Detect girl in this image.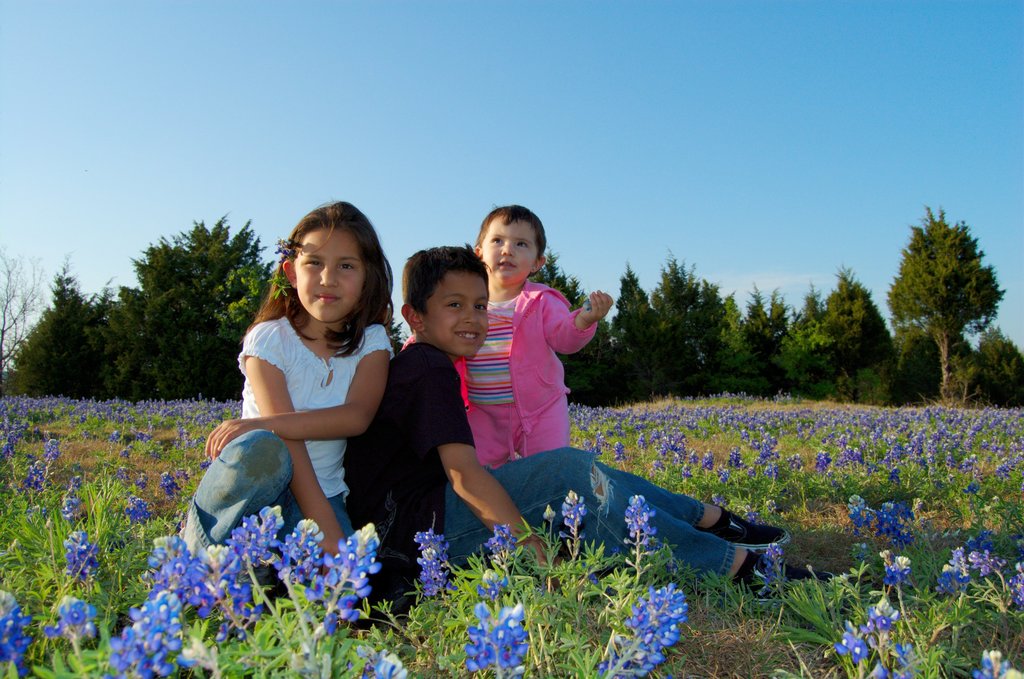
Detection: rect(398, 204, 612, 468).
